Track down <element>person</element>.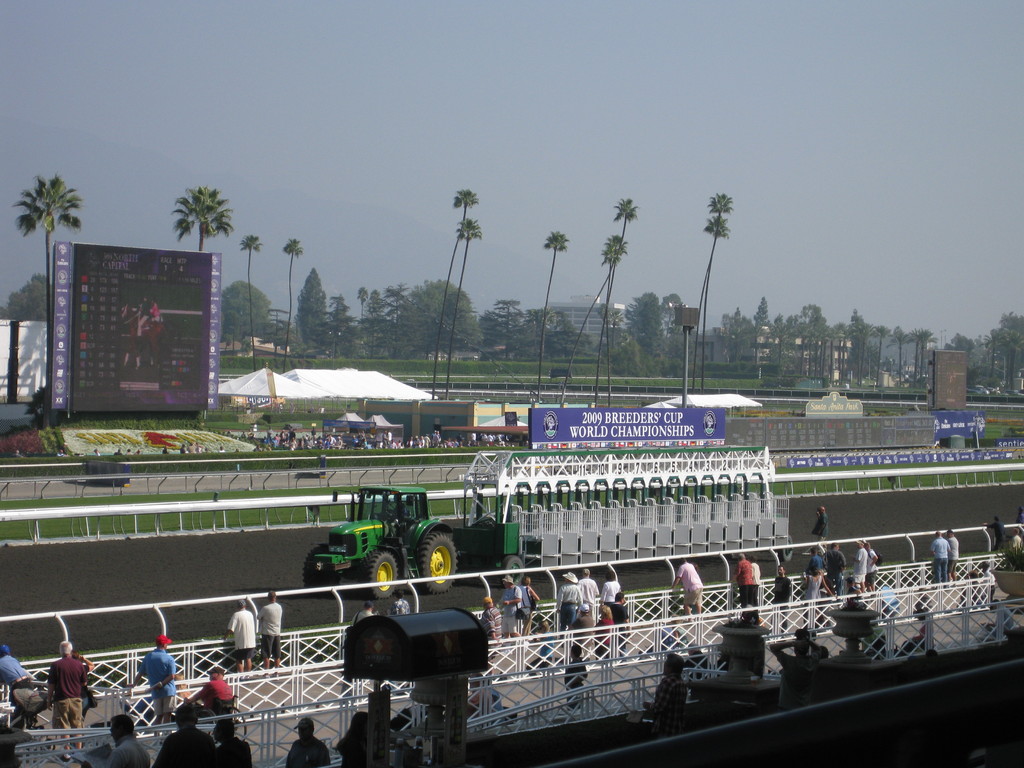
Tracked to Rect(596, 567, 620, 607).
